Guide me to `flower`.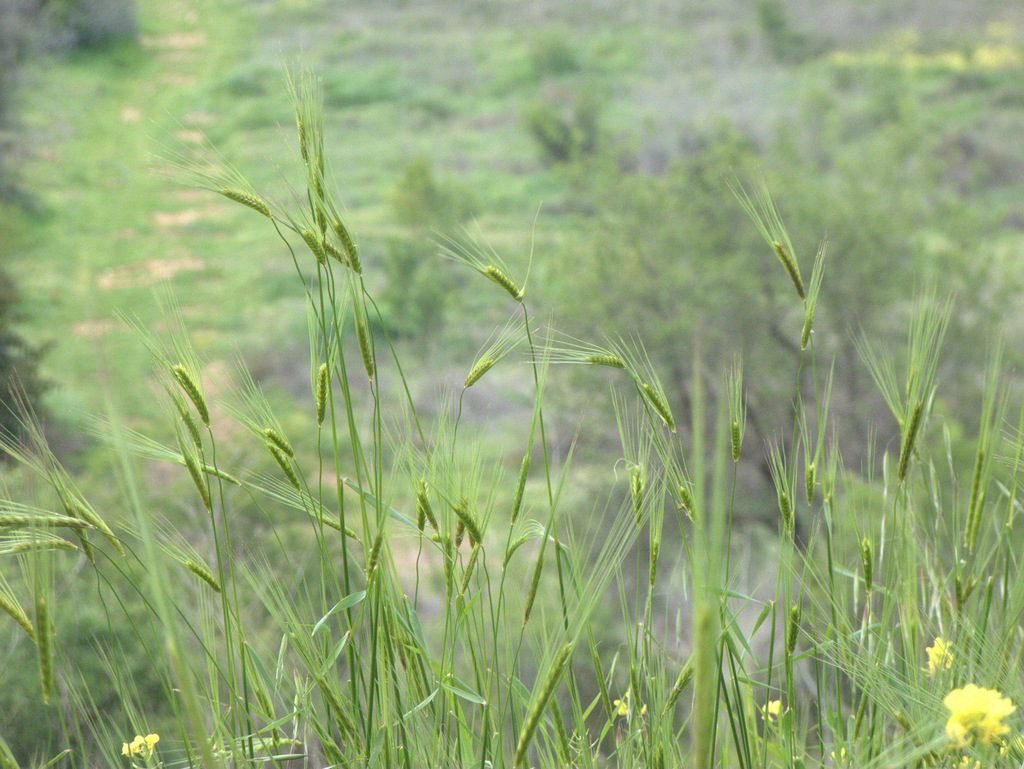
Guidance: 767/701/792/723.
